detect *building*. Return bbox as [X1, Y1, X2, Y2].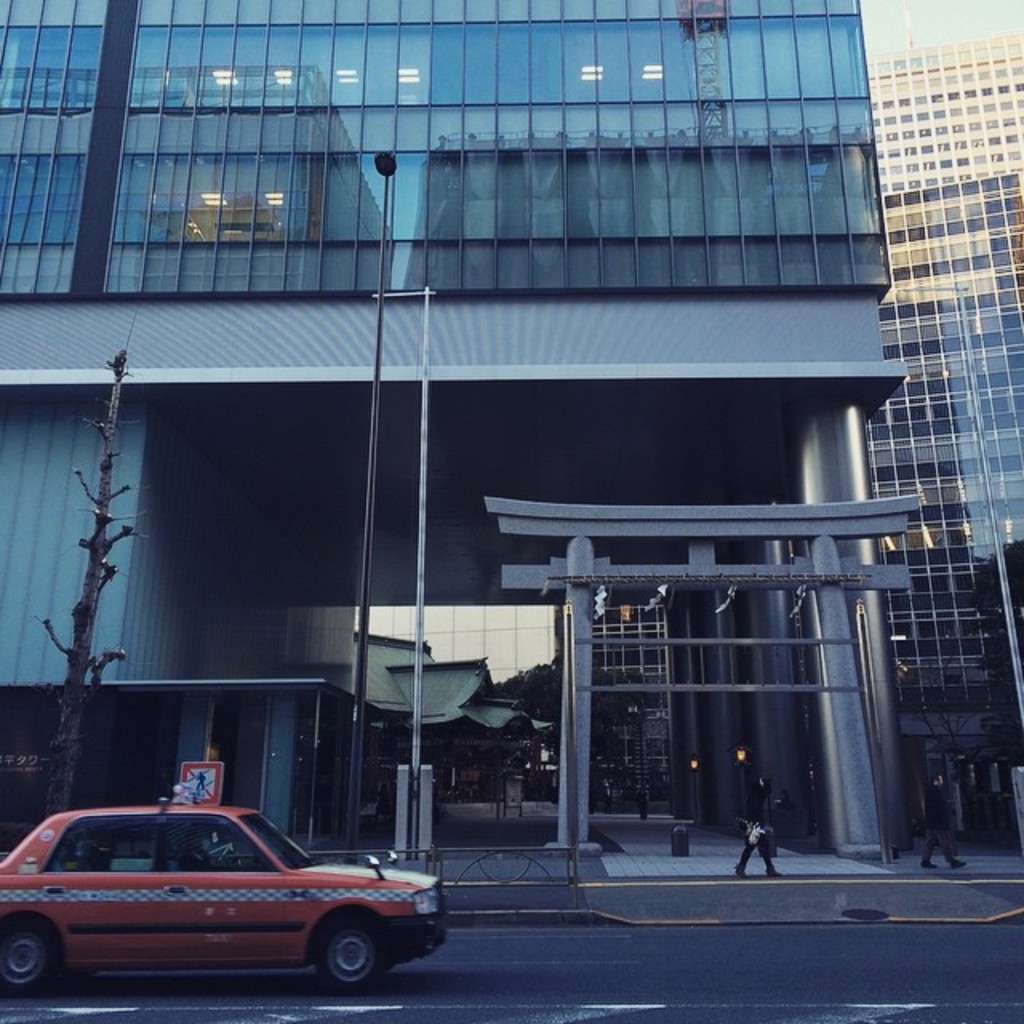
[555, 168, 1022, 853].
